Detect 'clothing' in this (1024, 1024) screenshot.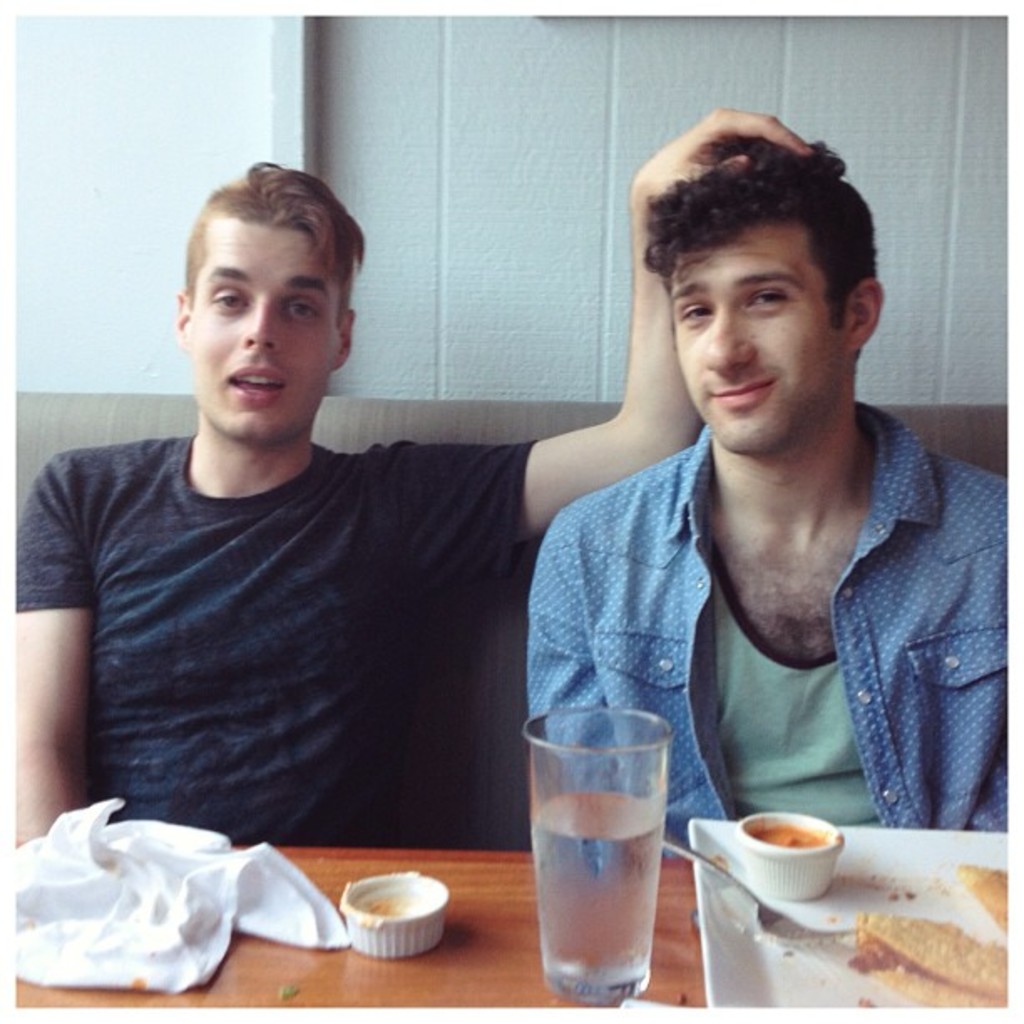
Detection: [left=13, top=435, right=535, bottom=847].
